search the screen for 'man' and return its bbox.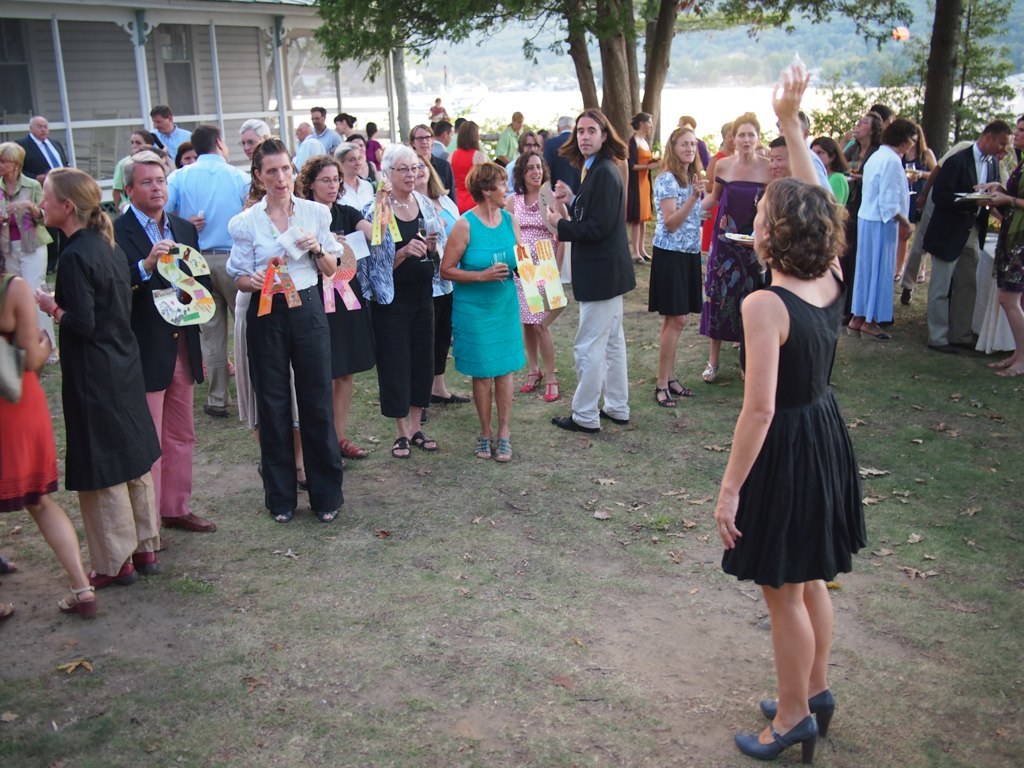
Found: [left=765, top=133, right=795, bottom=178].
